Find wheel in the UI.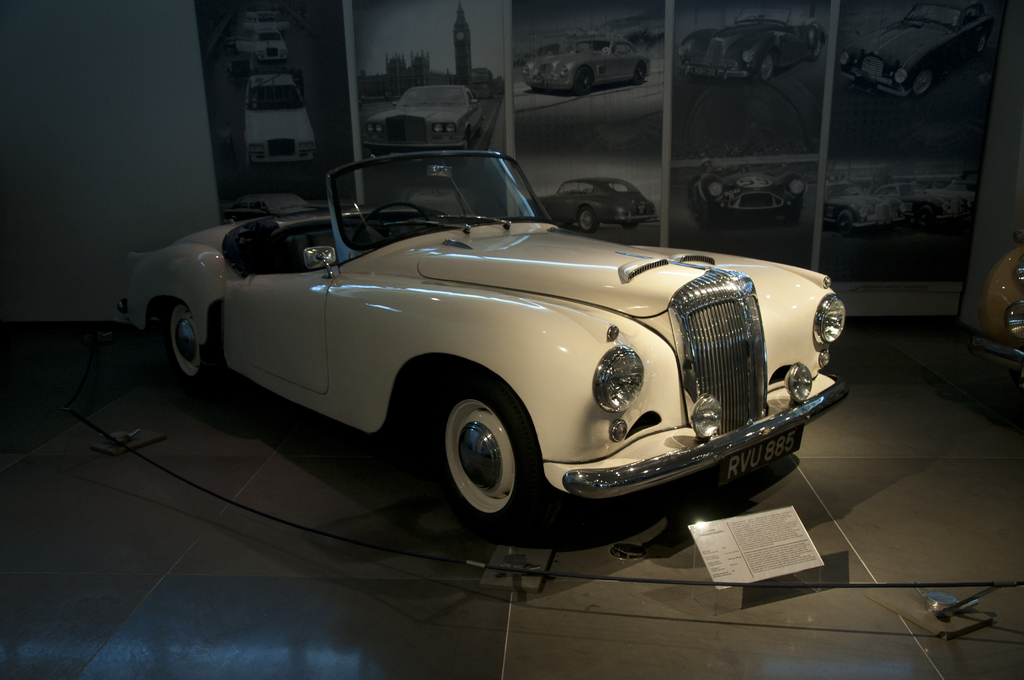
UI element at {"left": 435, "top": 384, "right": 540, "bottom": 528}.
